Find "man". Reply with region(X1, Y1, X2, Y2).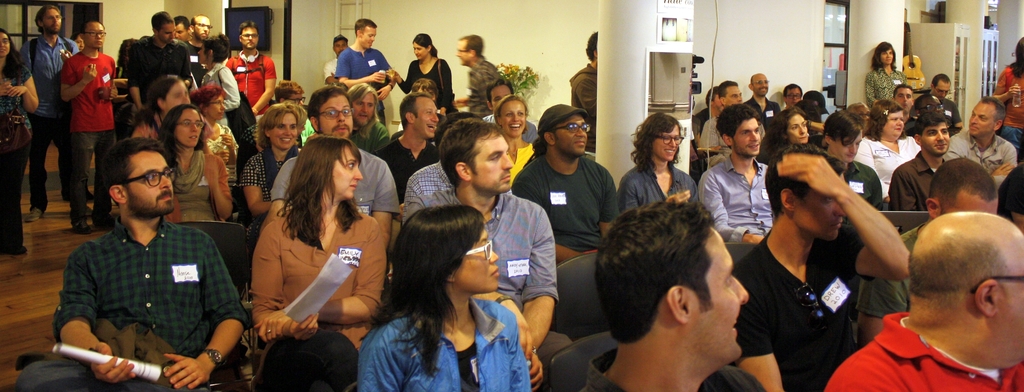
region(447, 26, 502, 122).
